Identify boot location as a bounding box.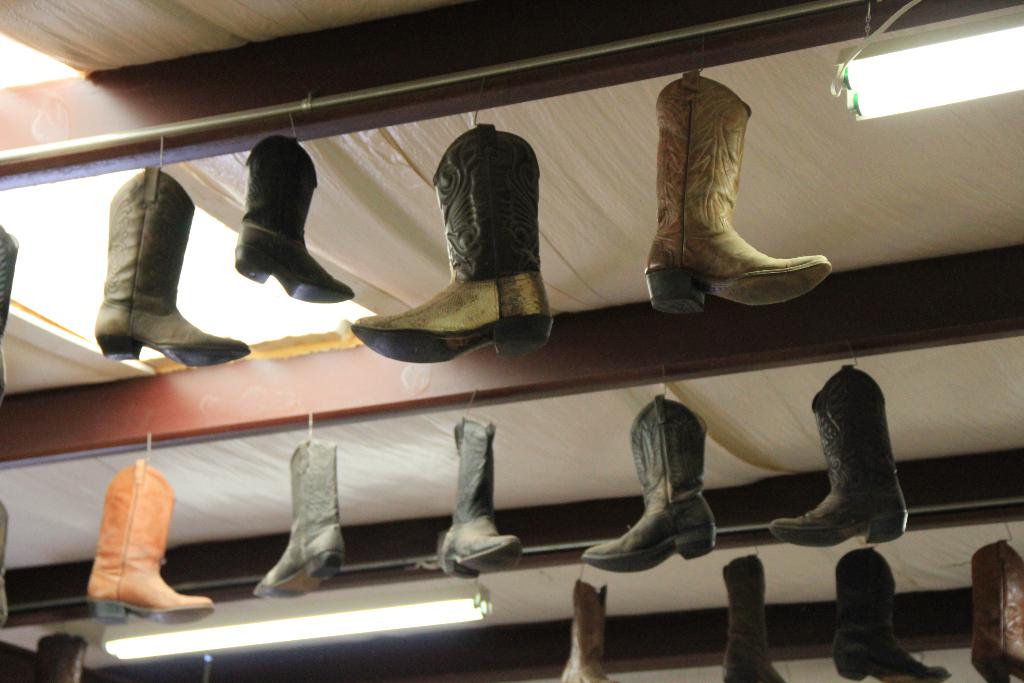
<region>236, 131, 356, 300</region>.
